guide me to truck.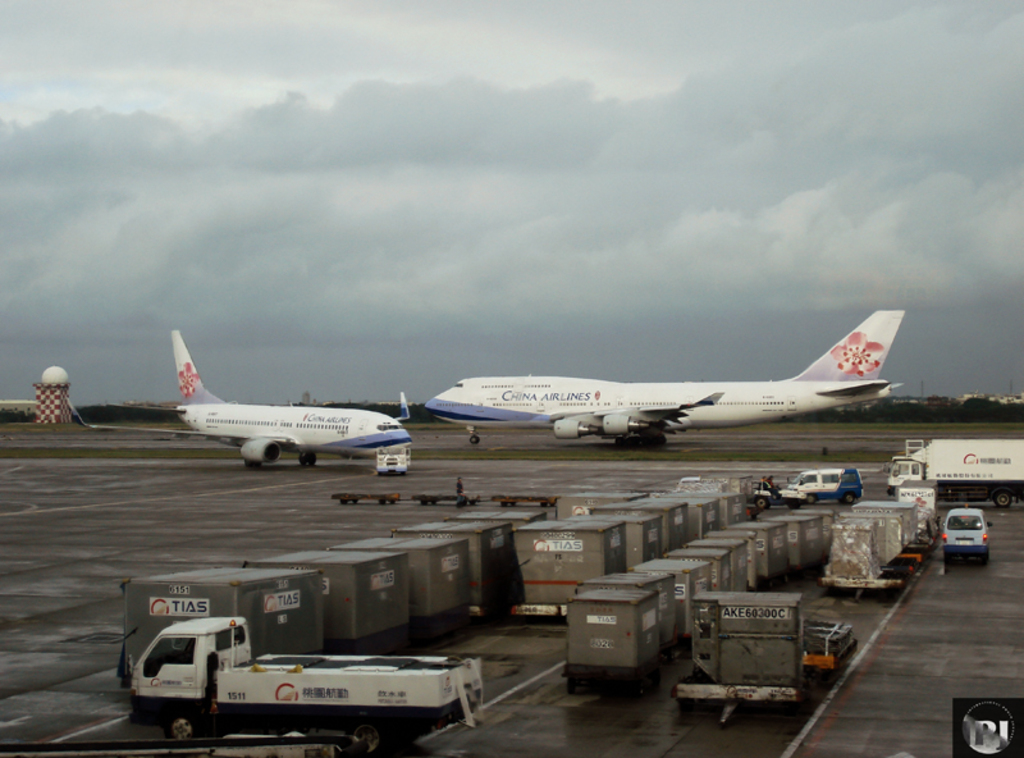
Guidance: l=748, t=471, r=786, b=508.
